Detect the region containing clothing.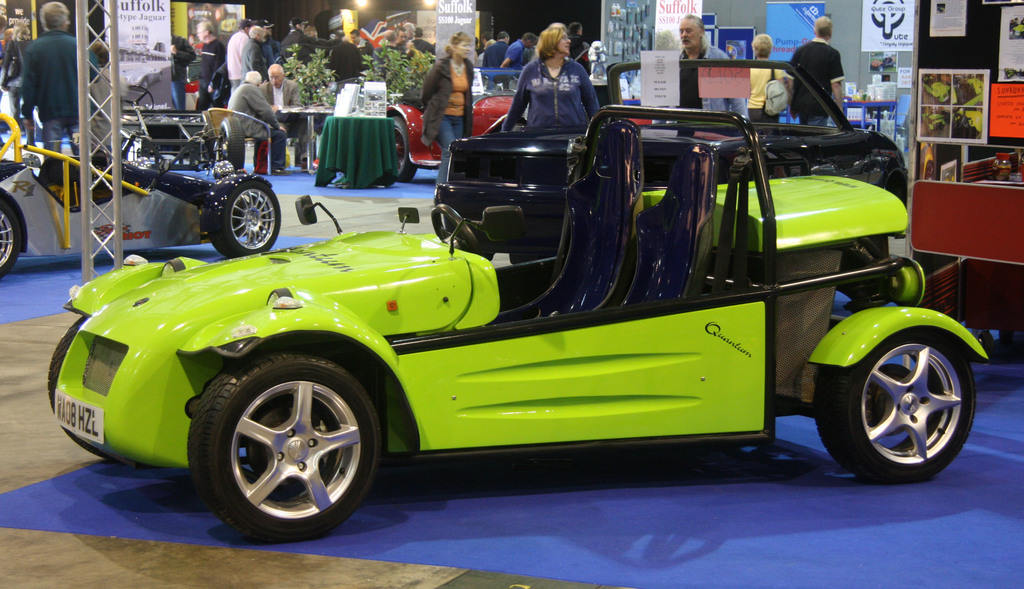
bbox(480, 38, 505, 74).
